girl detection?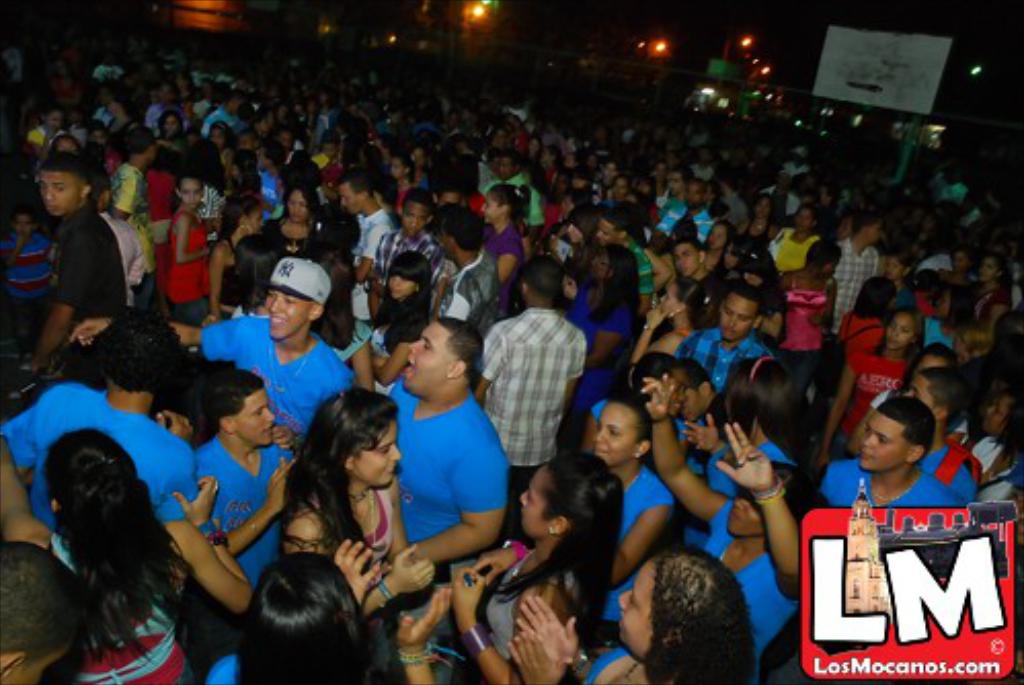
209, 191, 269, 314
